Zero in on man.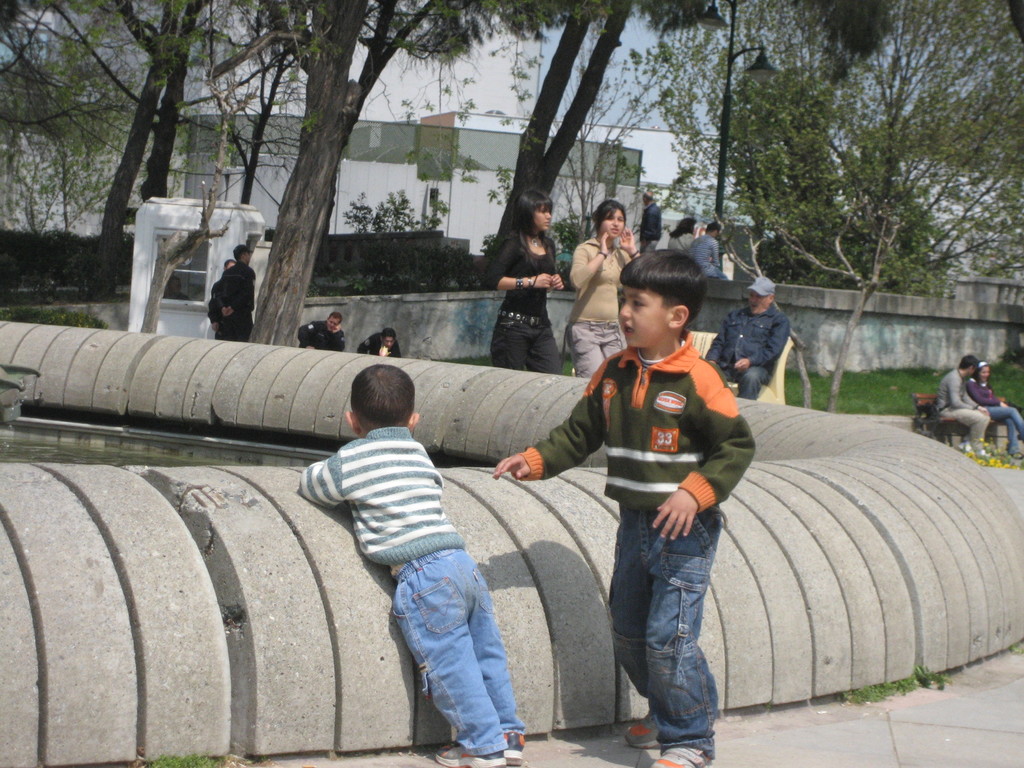
Zeroed in: 690, 220, 730, 278.
